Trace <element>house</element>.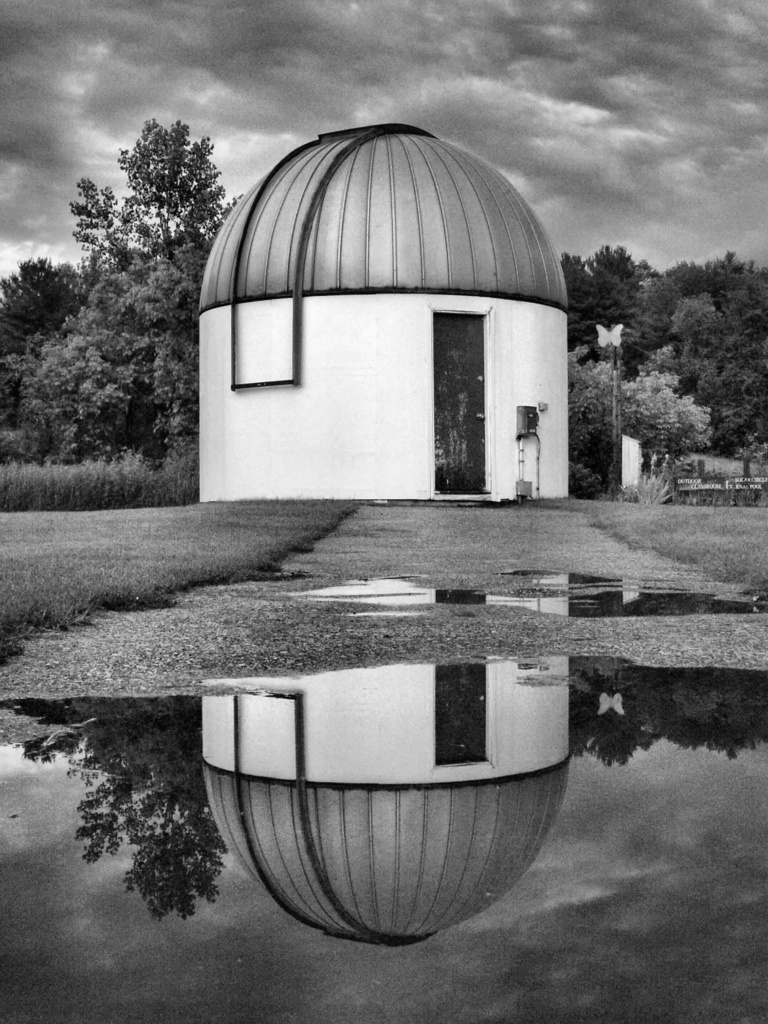
Traced to 188,120,585,508.
